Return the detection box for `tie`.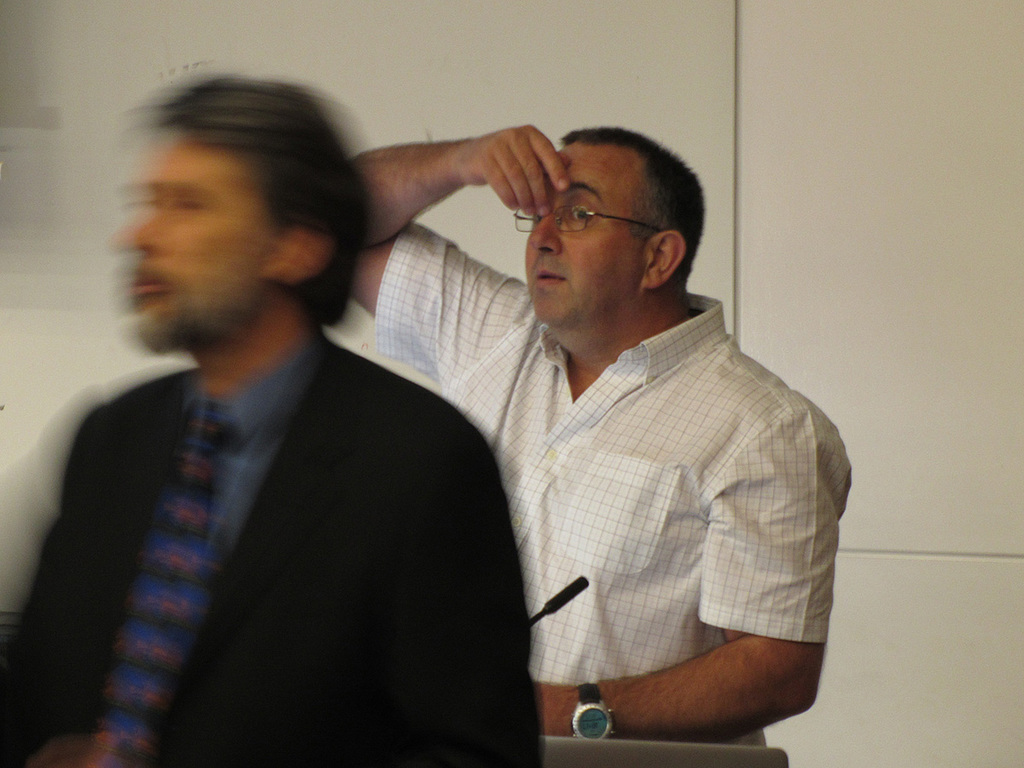
locate(101, 404, 230, 767).
